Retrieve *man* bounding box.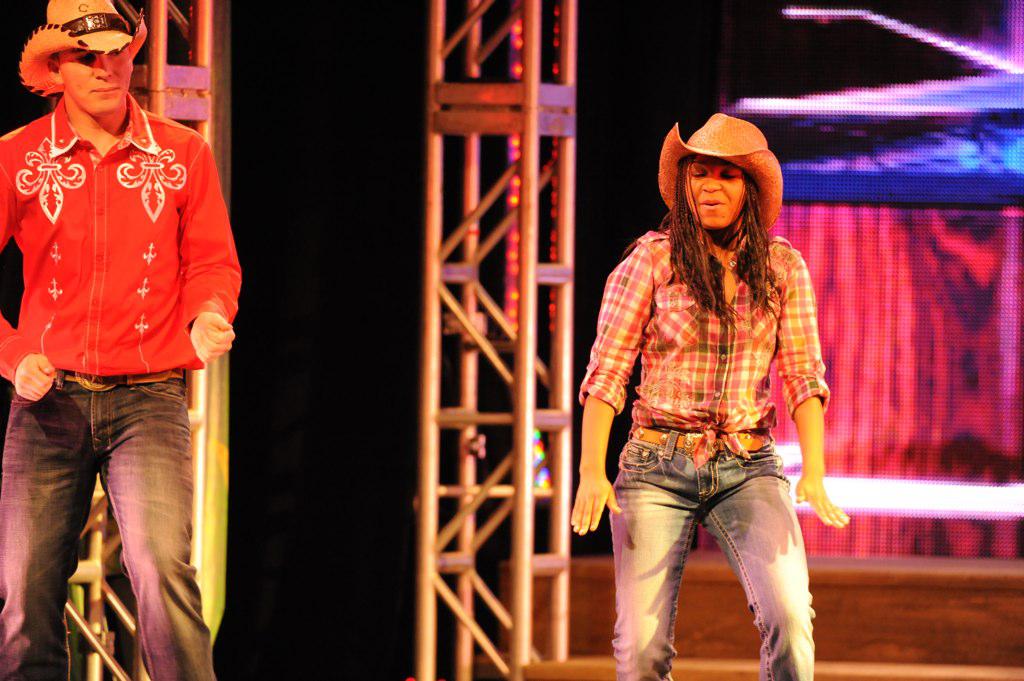
Bounding box: <bbox>0, 0, 246, 680</bbox>.
